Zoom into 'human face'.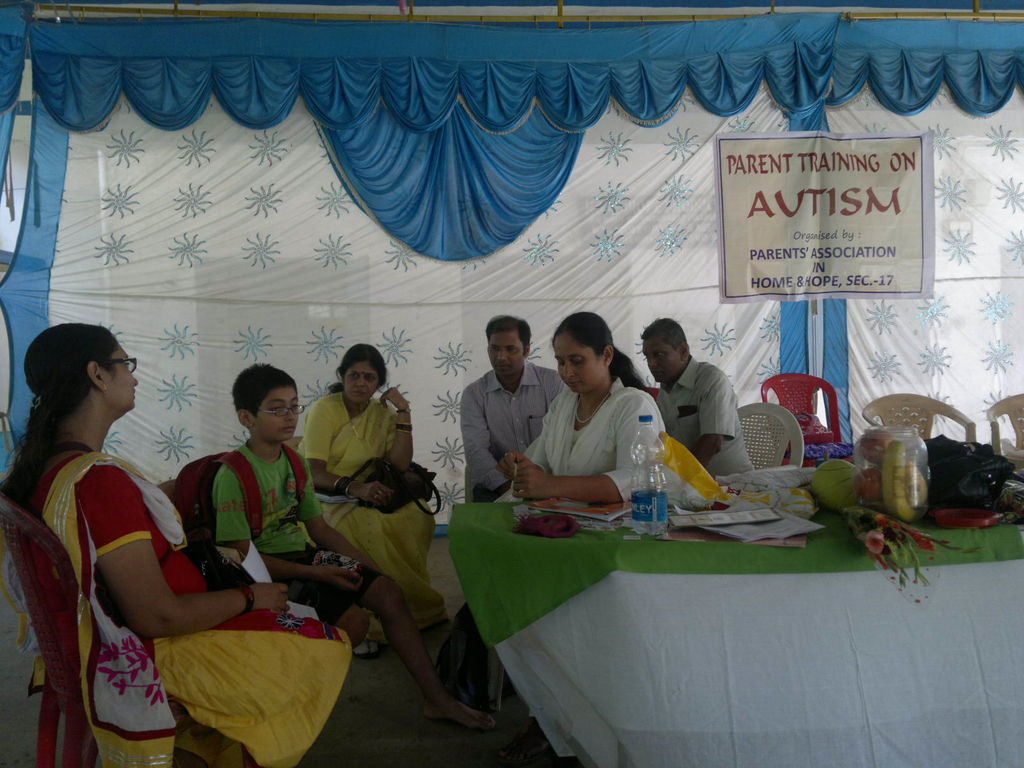
Zoom target: left=108, top=348, right=141, bottom=408.
